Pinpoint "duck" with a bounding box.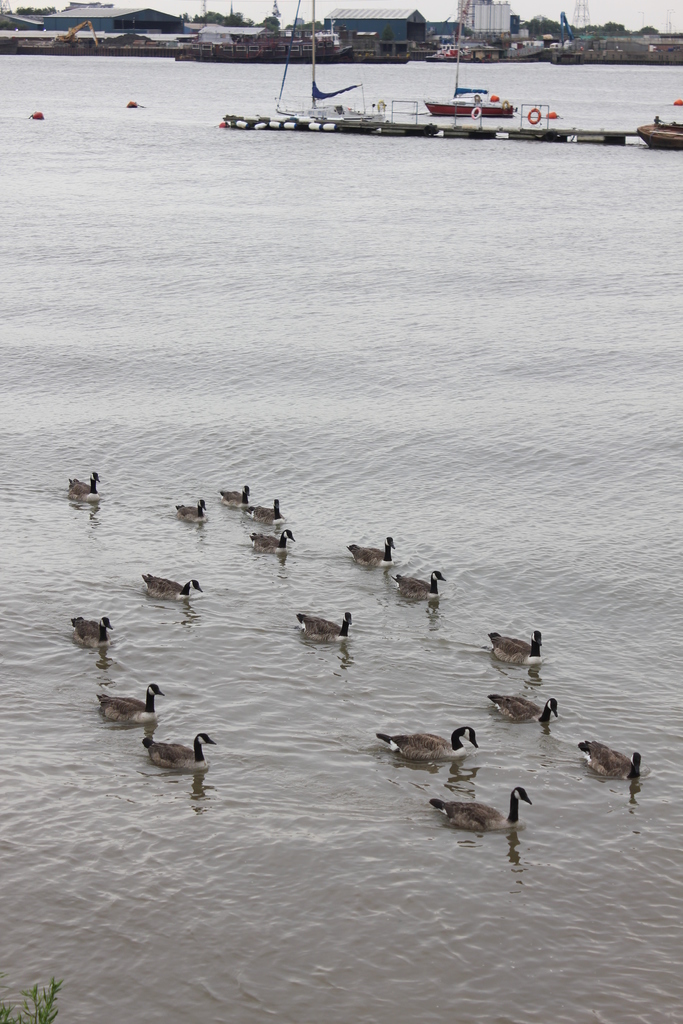
{"left": 144, "top": 729, "right": 226, "bottom": 774}.
